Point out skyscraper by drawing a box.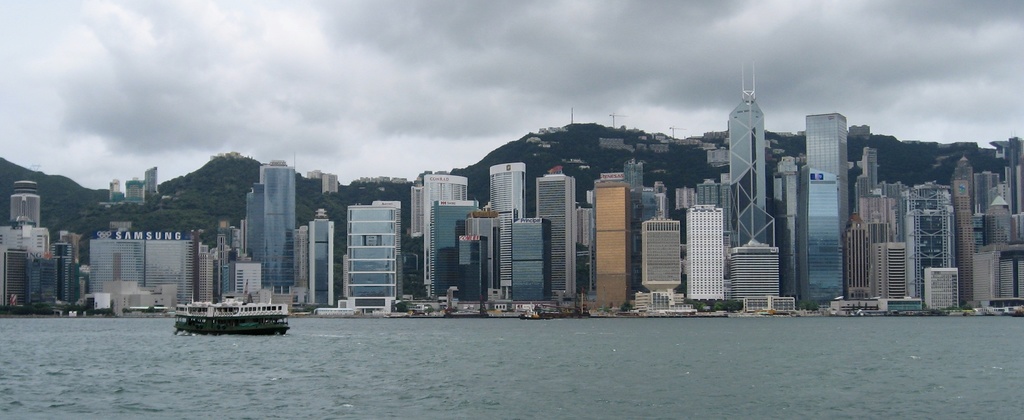
242:187:267:287.
